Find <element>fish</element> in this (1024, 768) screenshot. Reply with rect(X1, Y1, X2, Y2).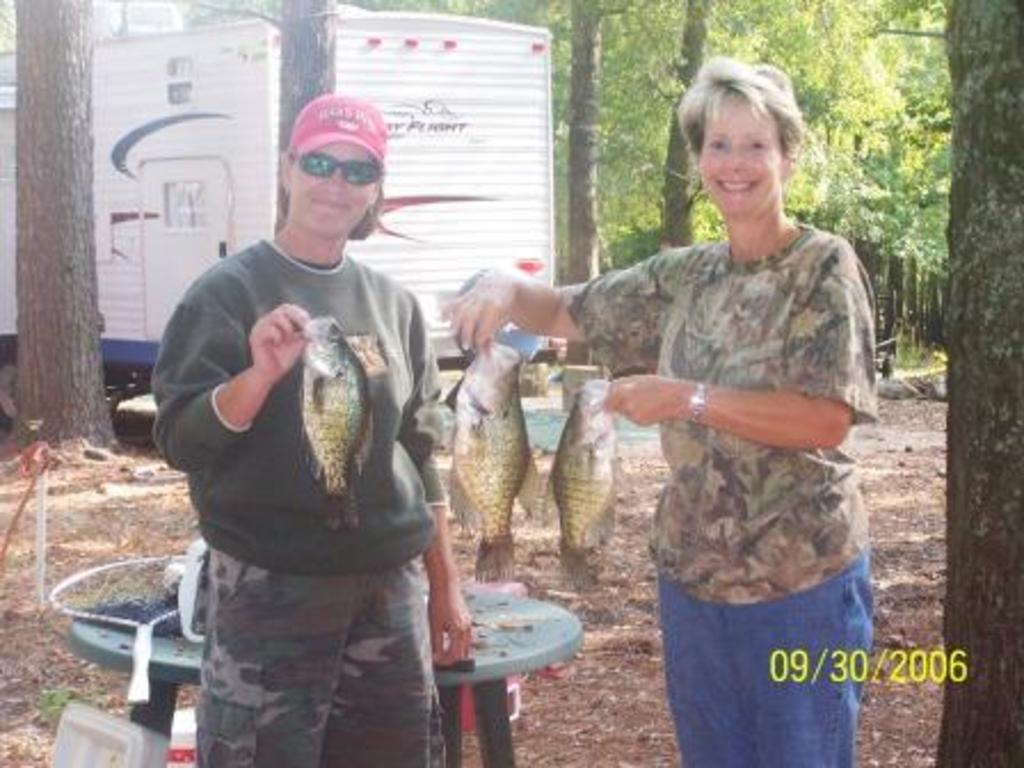
rect(443, 343, 555, 594).
